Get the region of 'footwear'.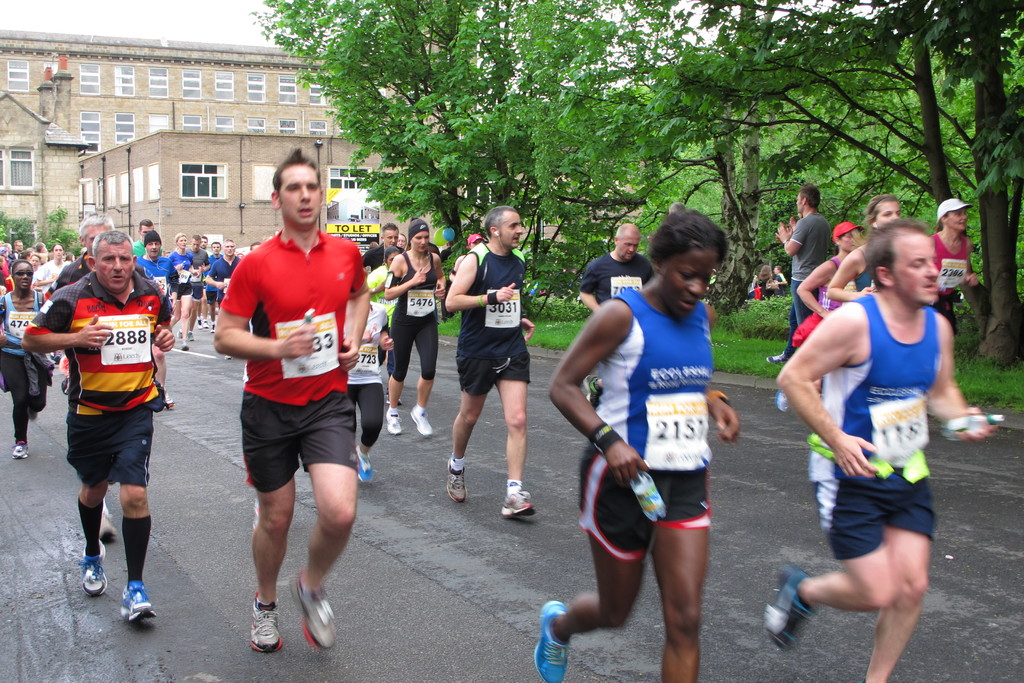
x1=209 y1=322 x2=218 y2=331.
